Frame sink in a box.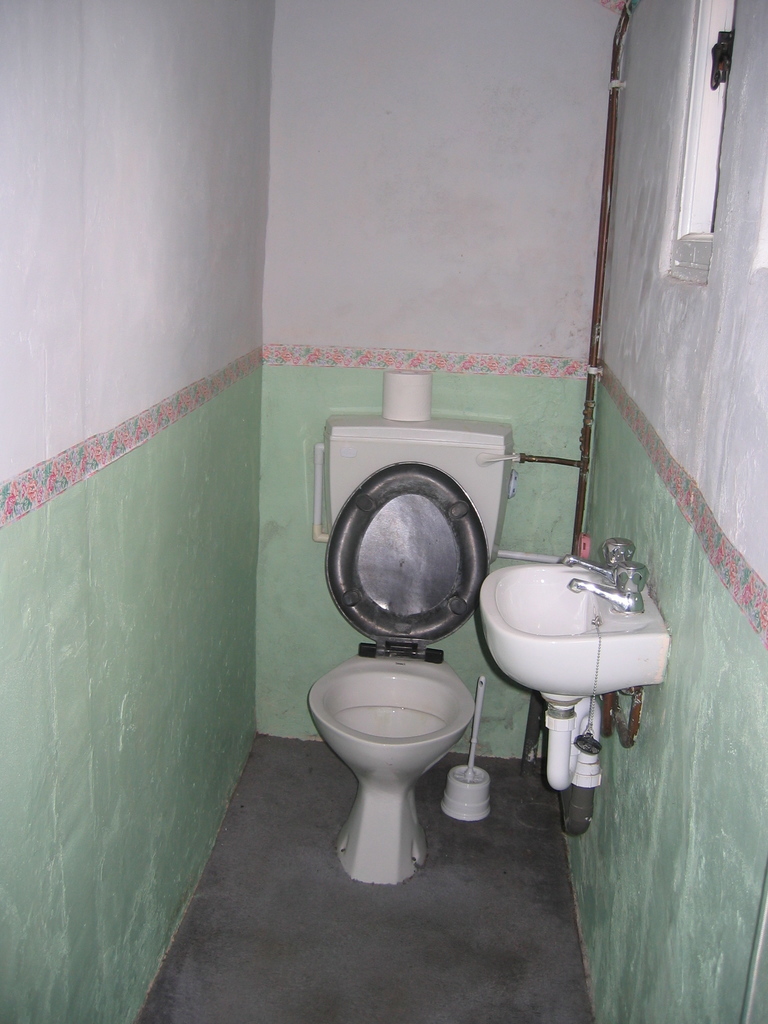
(x1=481, y1=534, x2=672, y2=708).
